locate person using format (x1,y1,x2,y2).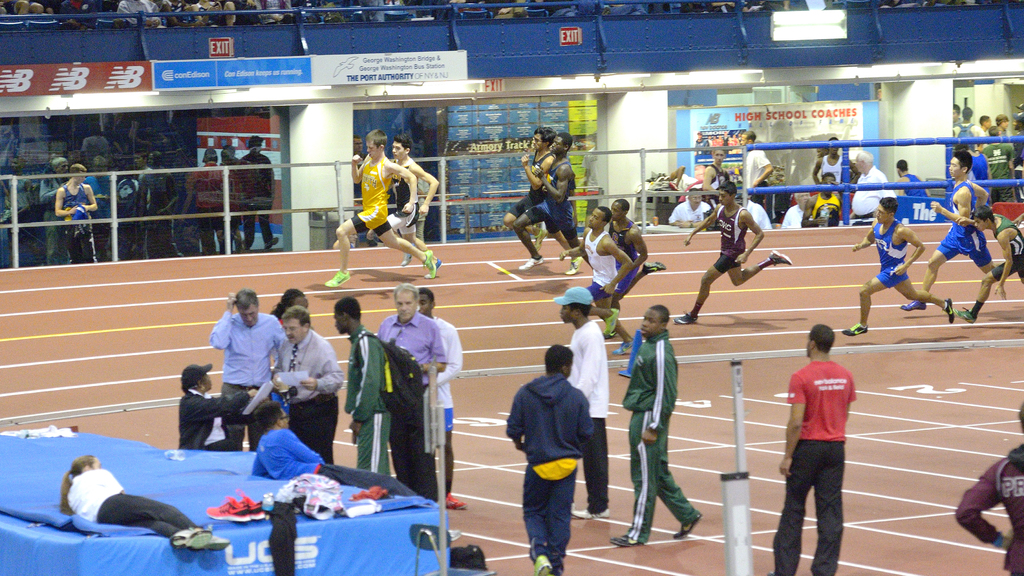
(56,167,100,262).
